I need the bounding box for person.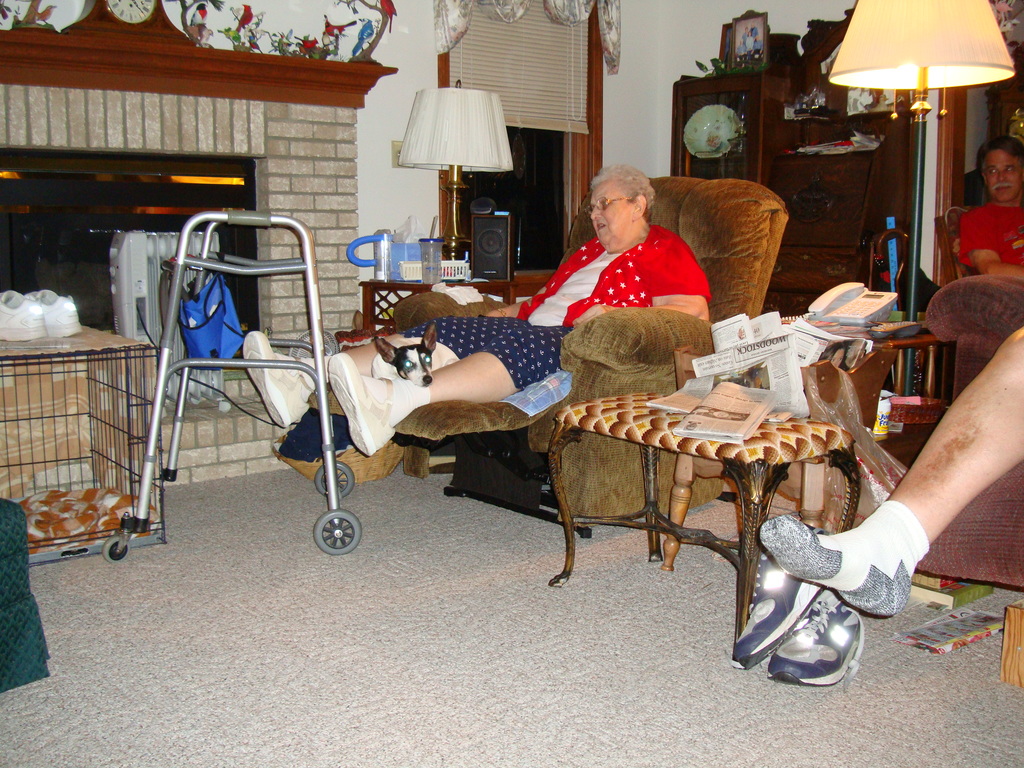
Here it is: 955 134 1023 278.
